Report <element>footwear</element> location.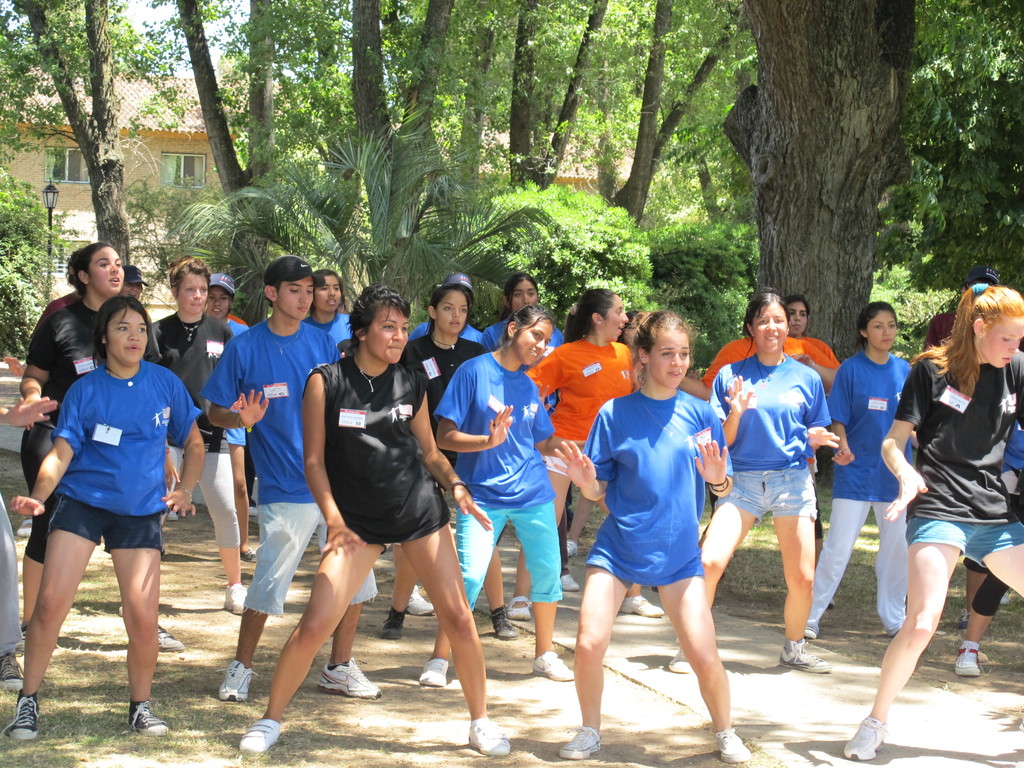
Report: (left=621, top=595, right=662, bottom=616).
